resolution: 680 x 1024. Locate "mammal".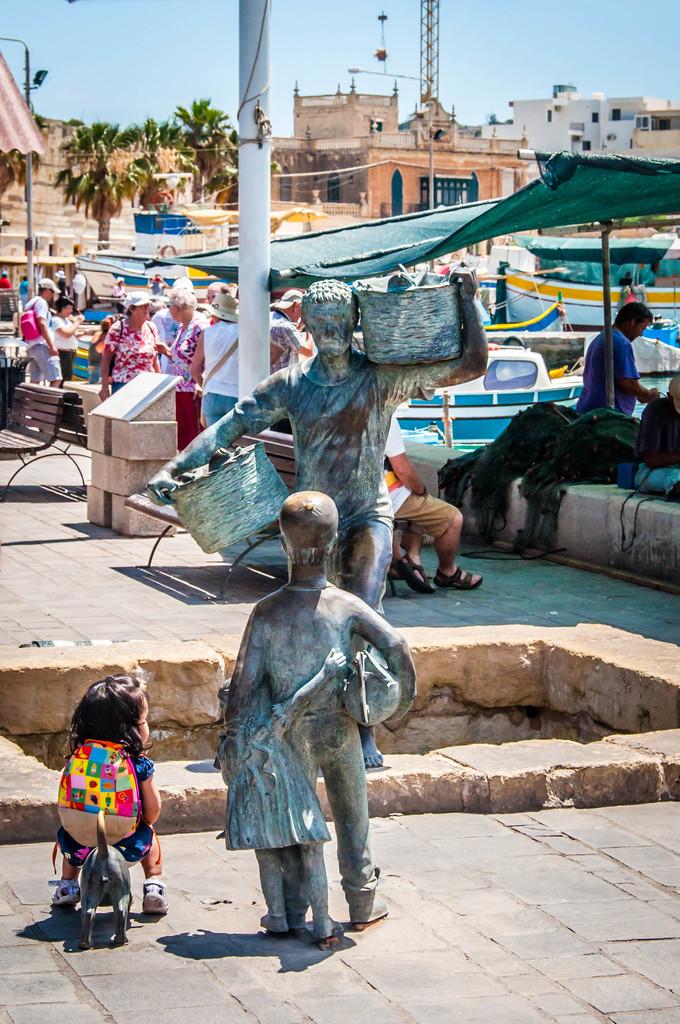
l=20, t=274, r=65, b=383.
